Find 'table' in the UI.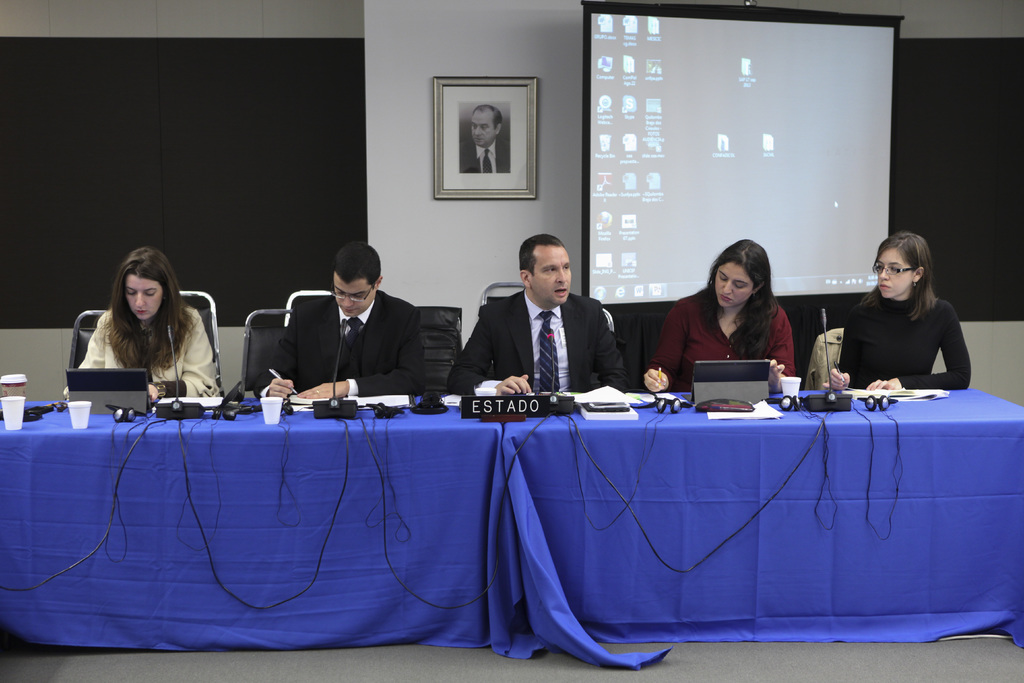
UI element at rect(0, 393, 1023, 659).
